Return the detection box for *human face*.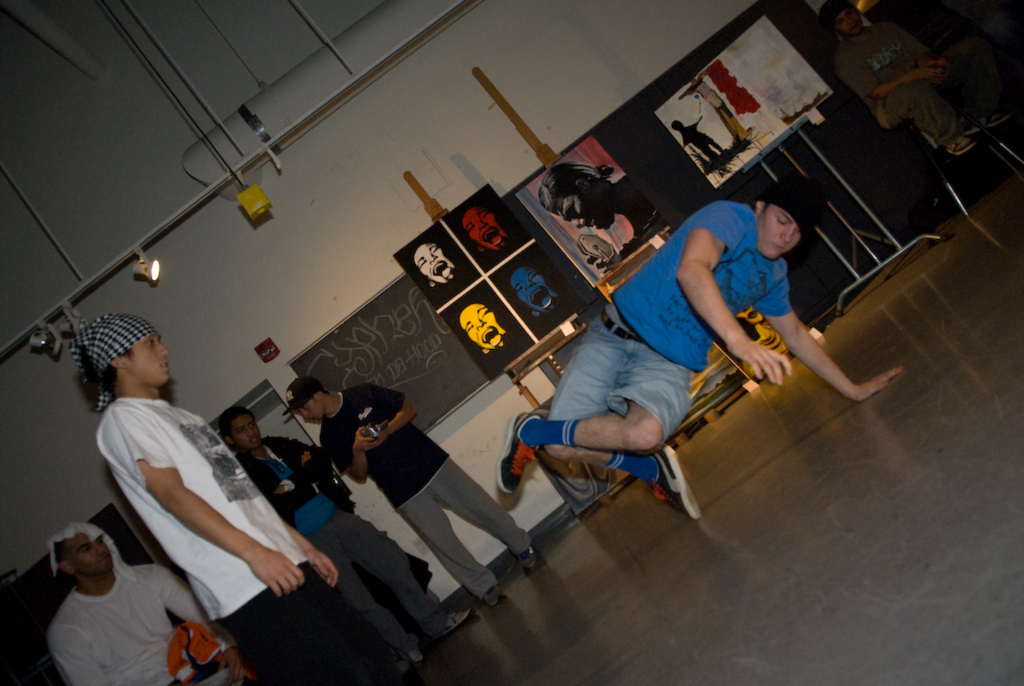
left=125, top=326, right=171, bottom=392.
